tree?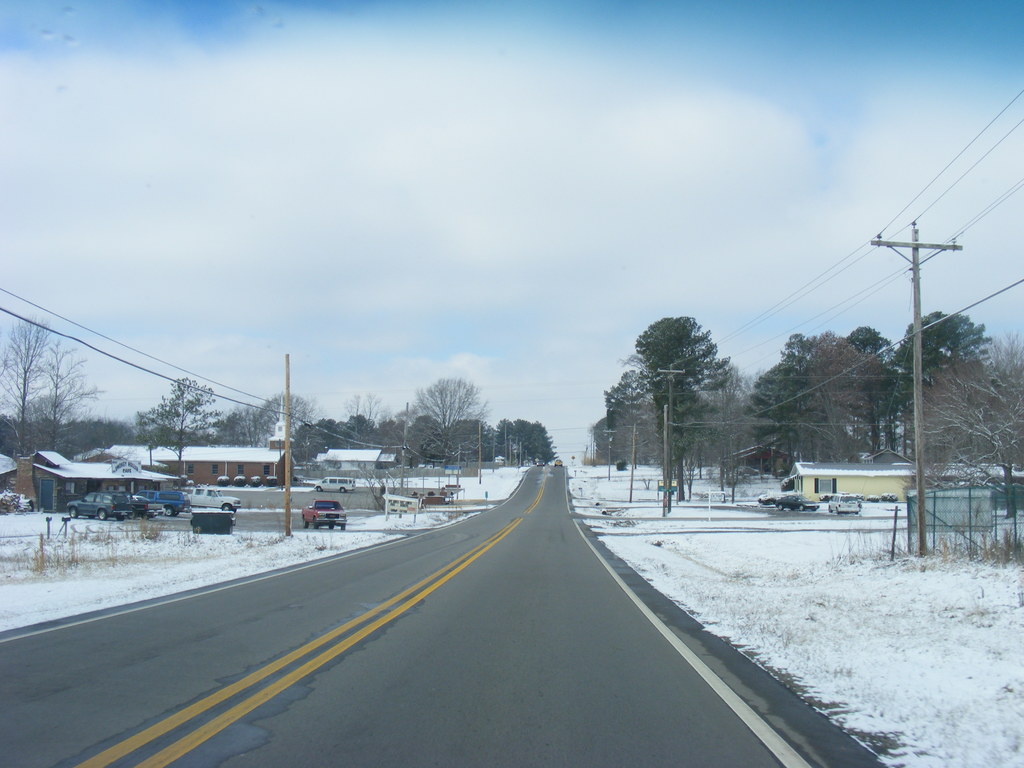
(900,326,1023,538)
